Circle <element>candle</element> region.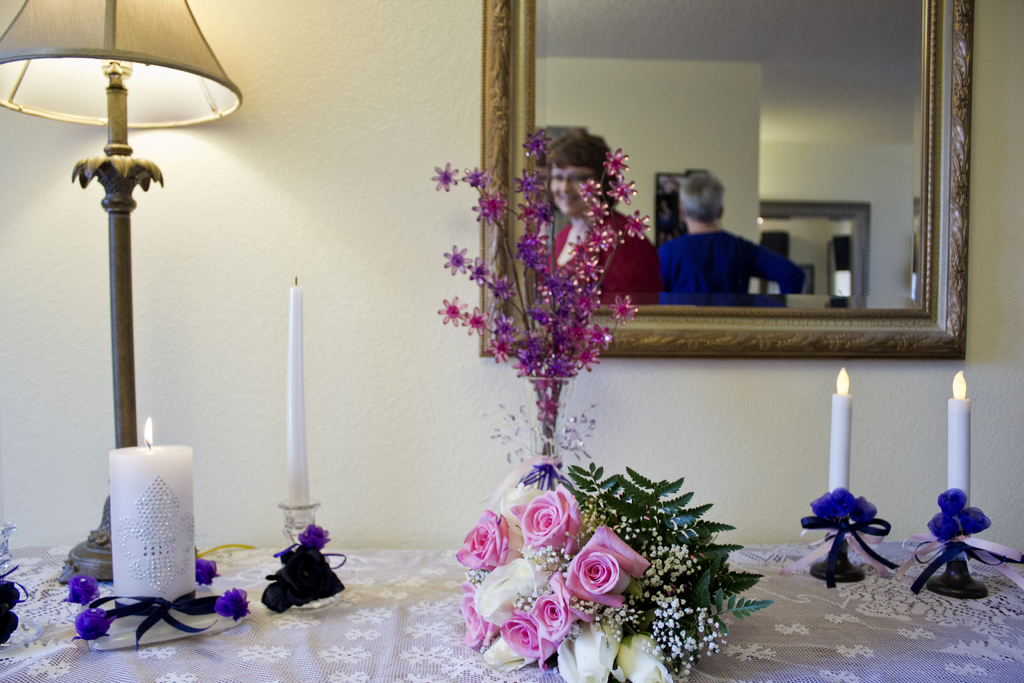
Region: [x1=285, y1=279, x2=312, y2=509].
